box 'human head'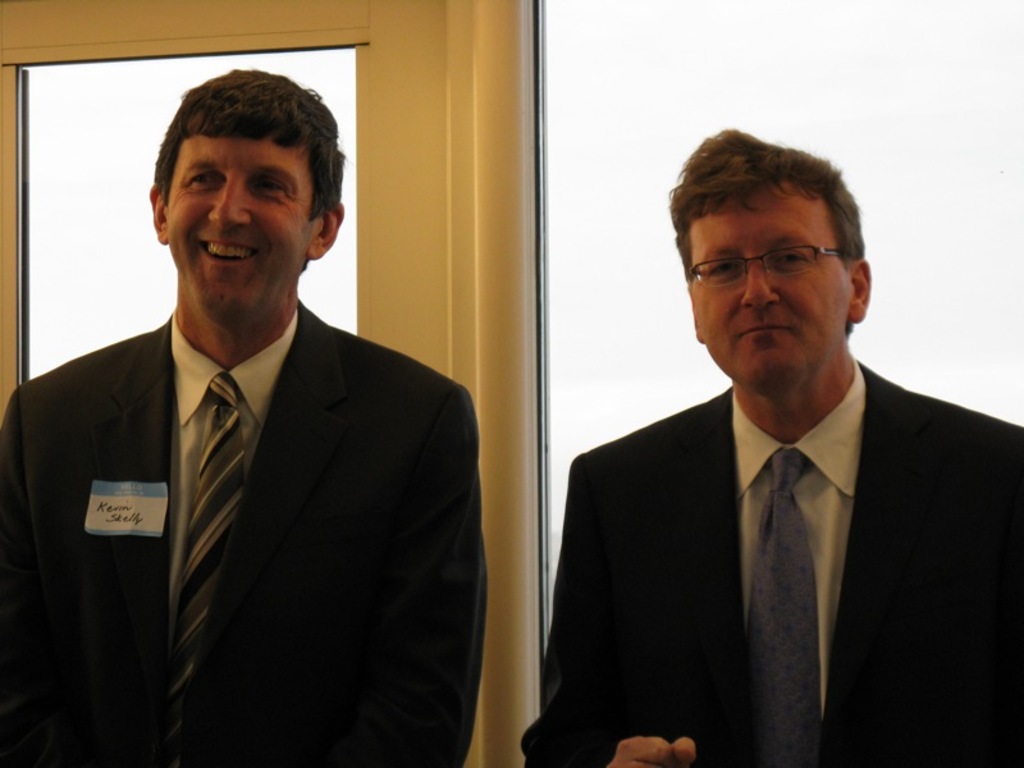
box=[148, 69, 344, 329]
